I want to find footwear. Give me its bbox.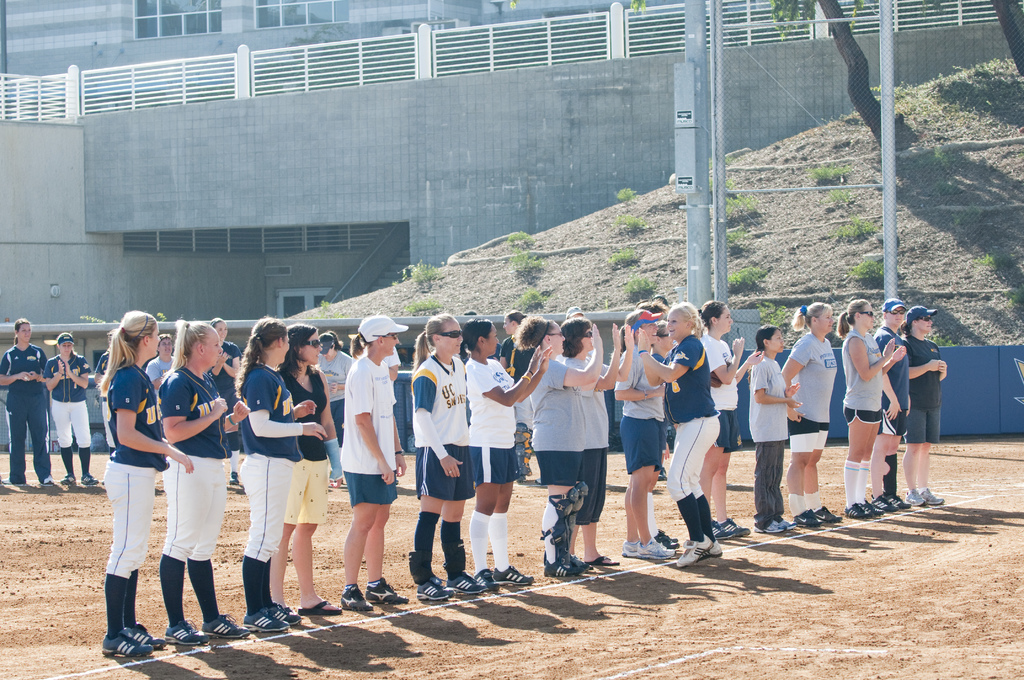
[x1=813, y1=500, x2=844, y2=526].
